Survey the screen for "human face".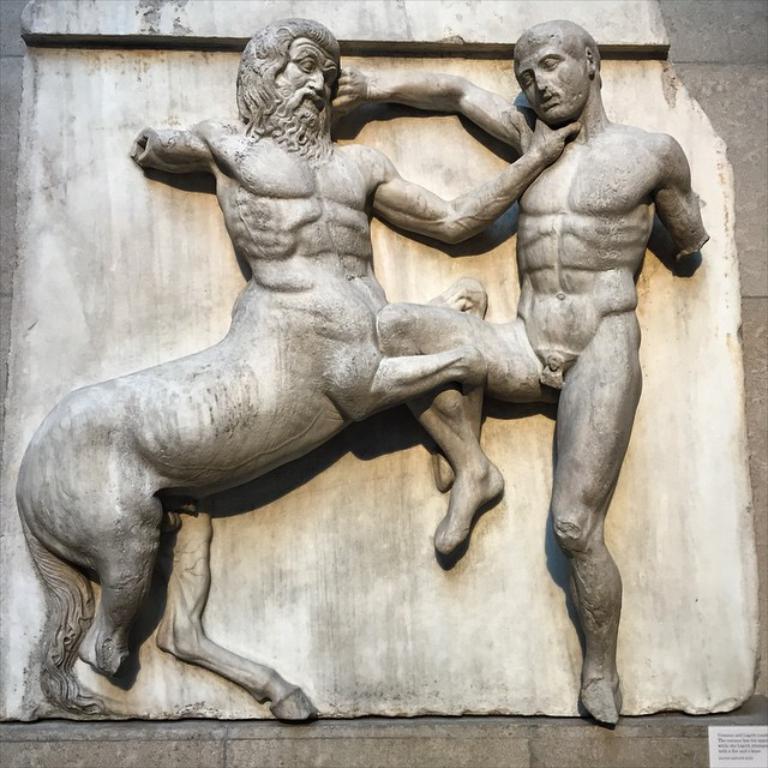
Survey found: 281, 44, 340, 119.
